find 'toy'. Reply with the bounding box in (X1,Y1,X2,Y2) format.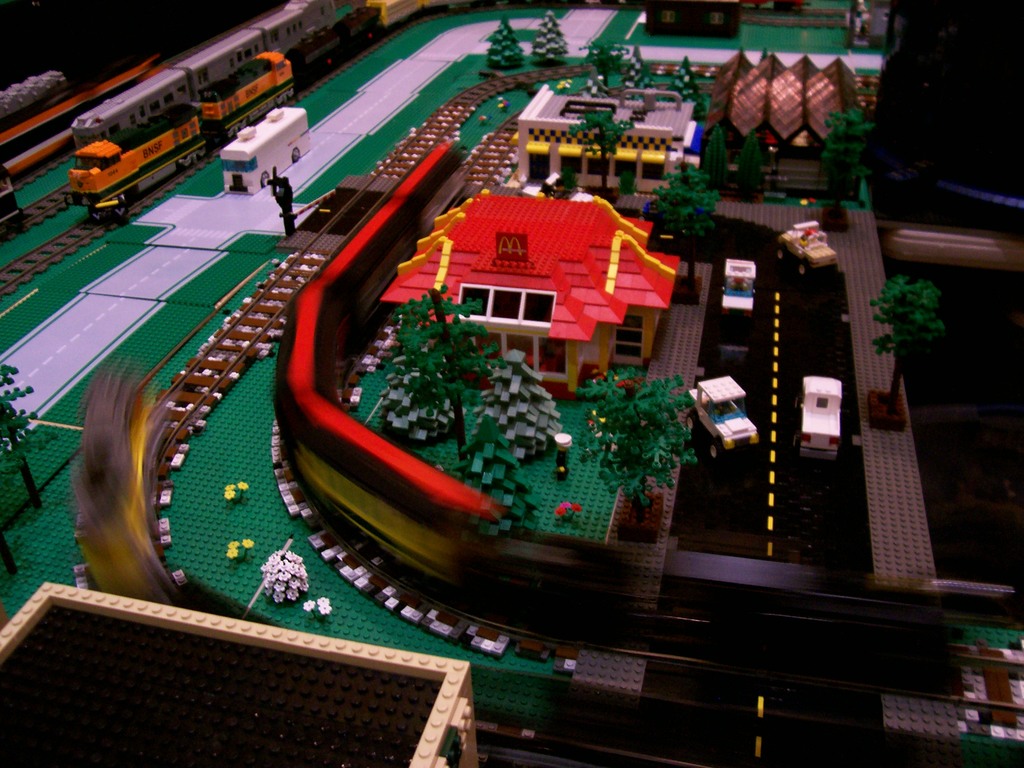
(368,287,502,467).
